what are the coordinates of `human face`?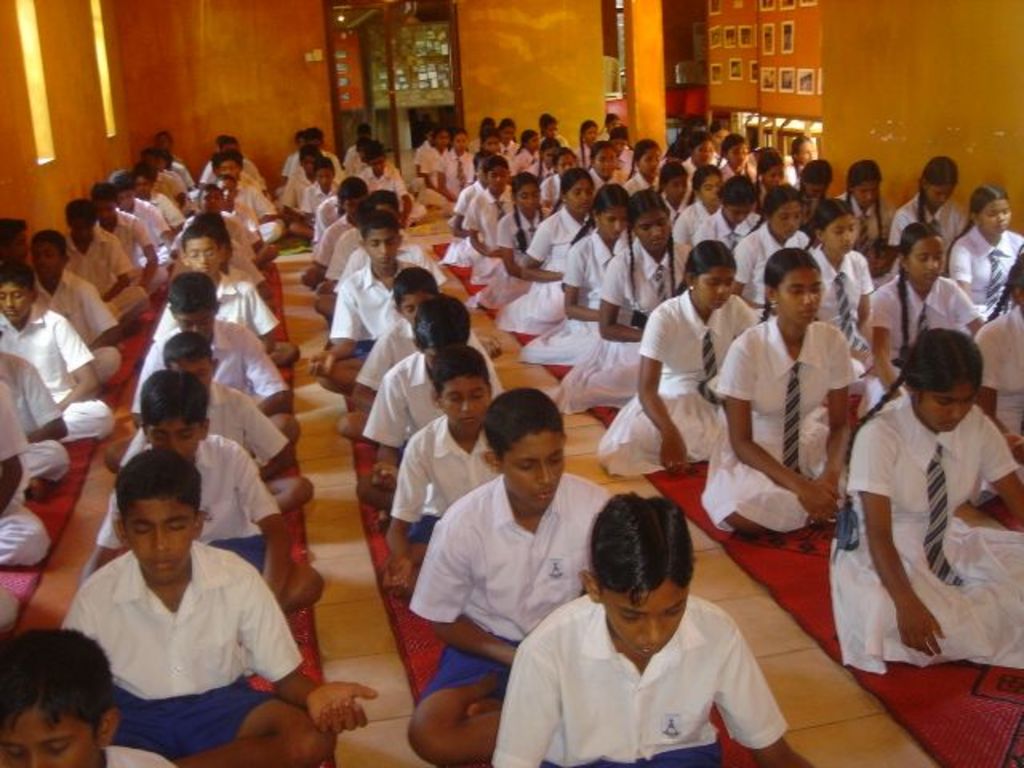
(x1=397, y1=290, x2=430, y2=318).
